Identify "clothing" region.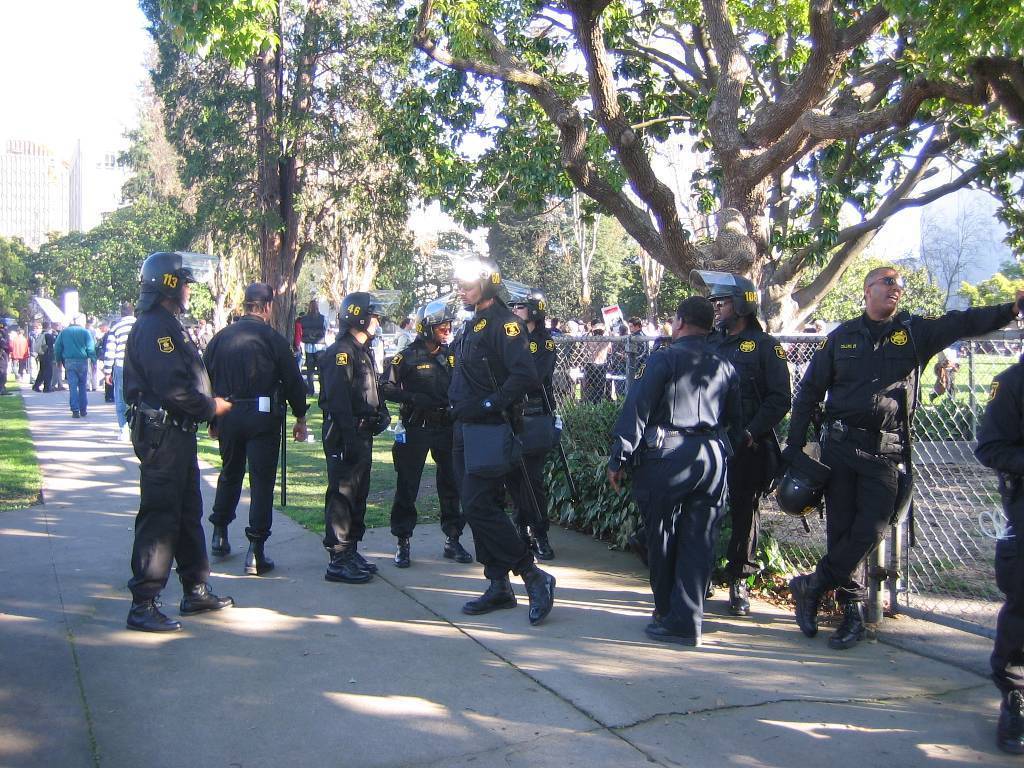
Region: [left=716, top=332, right=789, bottom=597].
